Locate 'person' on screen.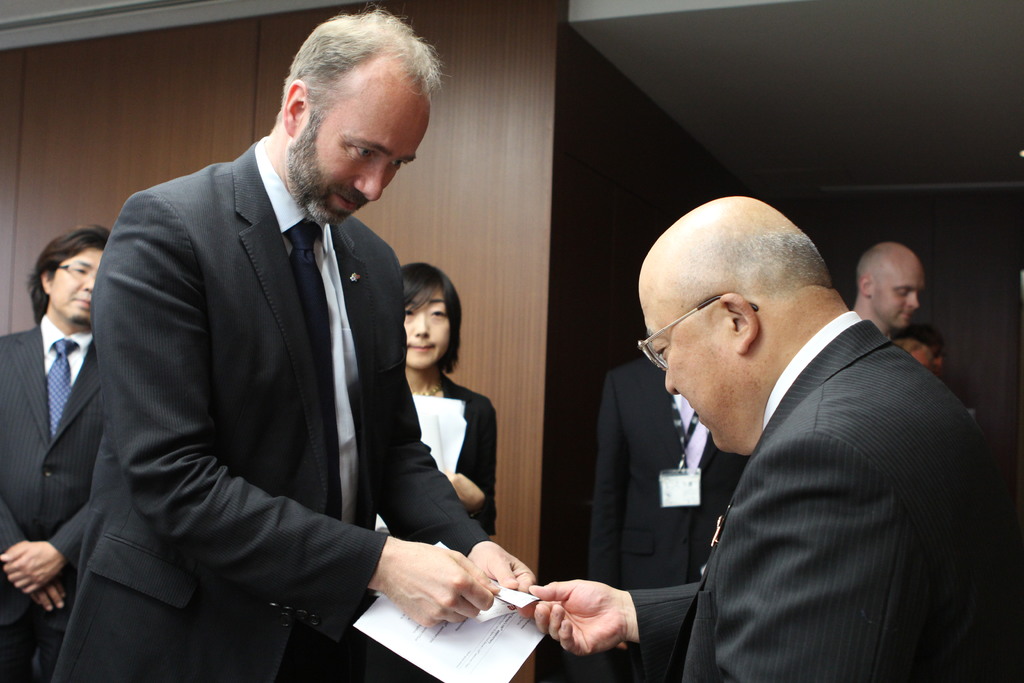
On screen at bbox=(0, 225, 115, 682).
